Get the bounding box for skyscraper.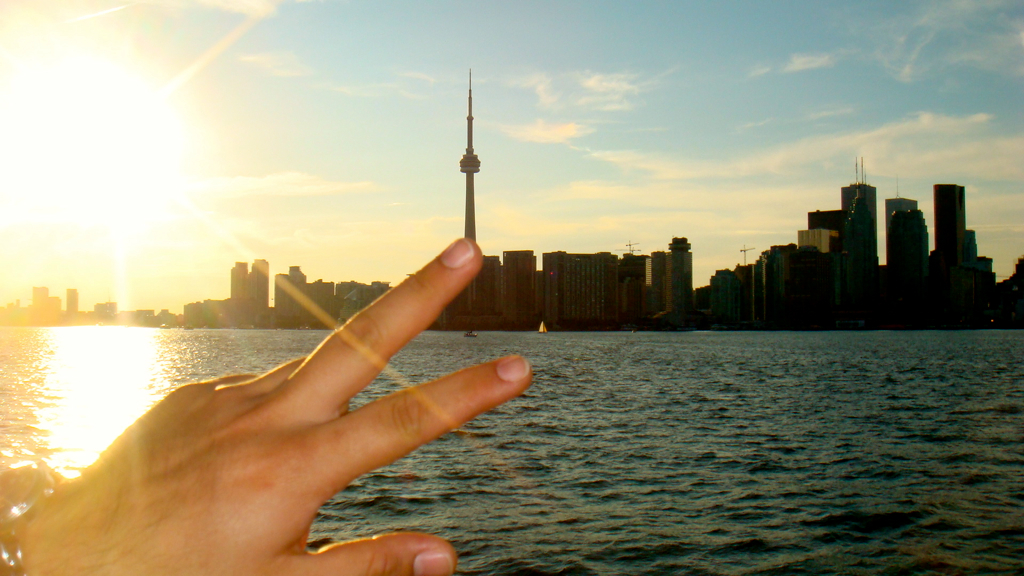
BBox(844, 170, 880, 270).
